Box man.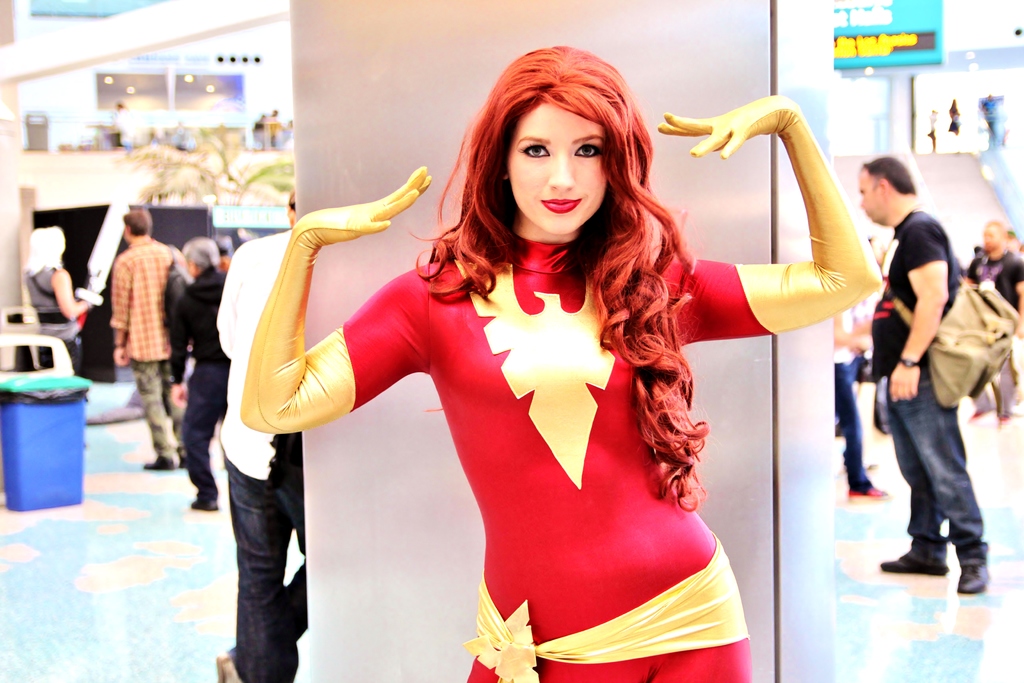
<region>164, 238, 230, 509</region>.
